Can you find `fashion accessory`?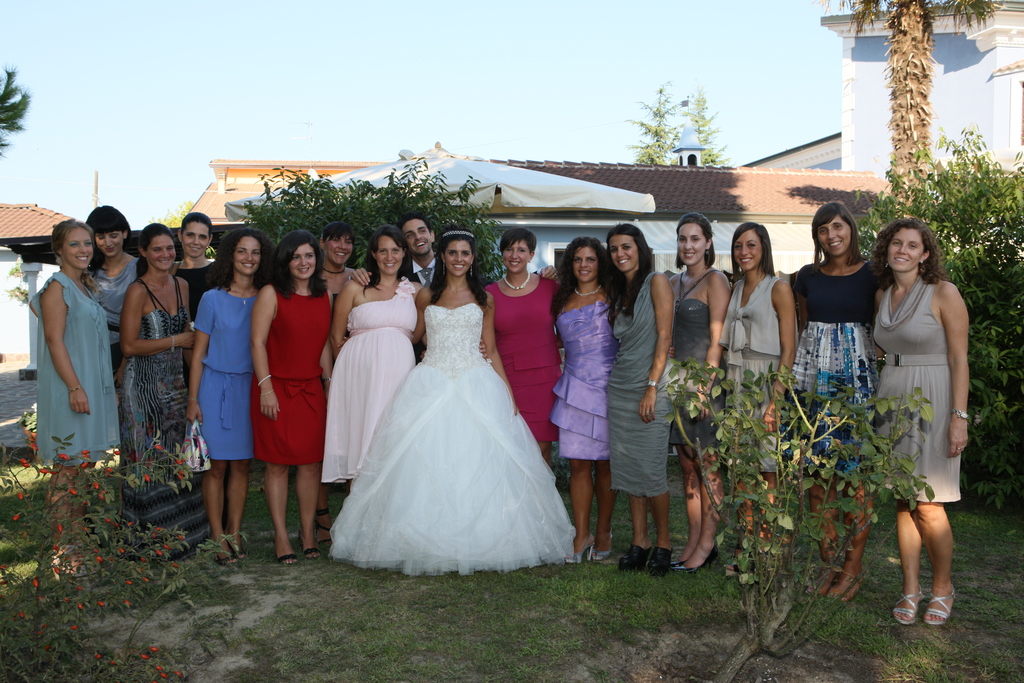
Yes, bounding box: select_region(503, 272, 532, 290).
